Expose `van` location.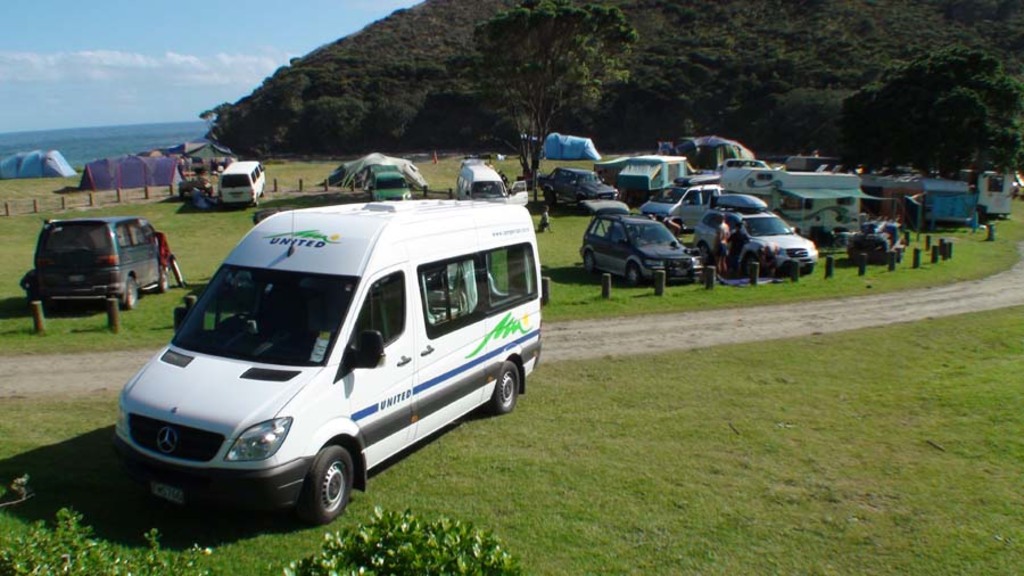
Exposed at region(31, 215, 171, 308).
